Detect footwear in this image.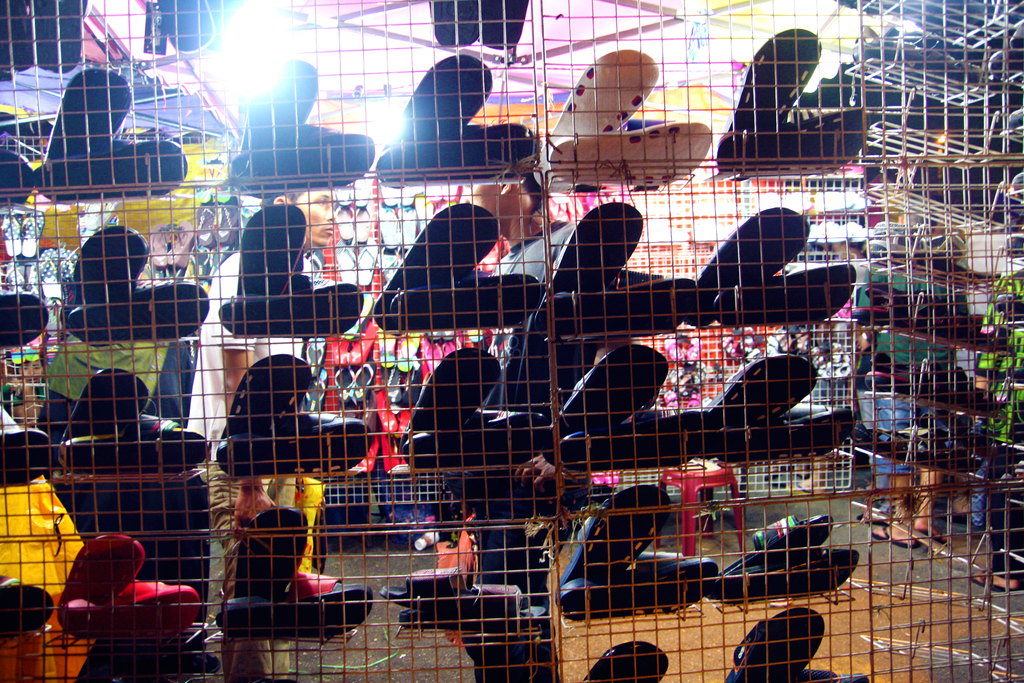
Detection: [715, 110, 866, 169].
